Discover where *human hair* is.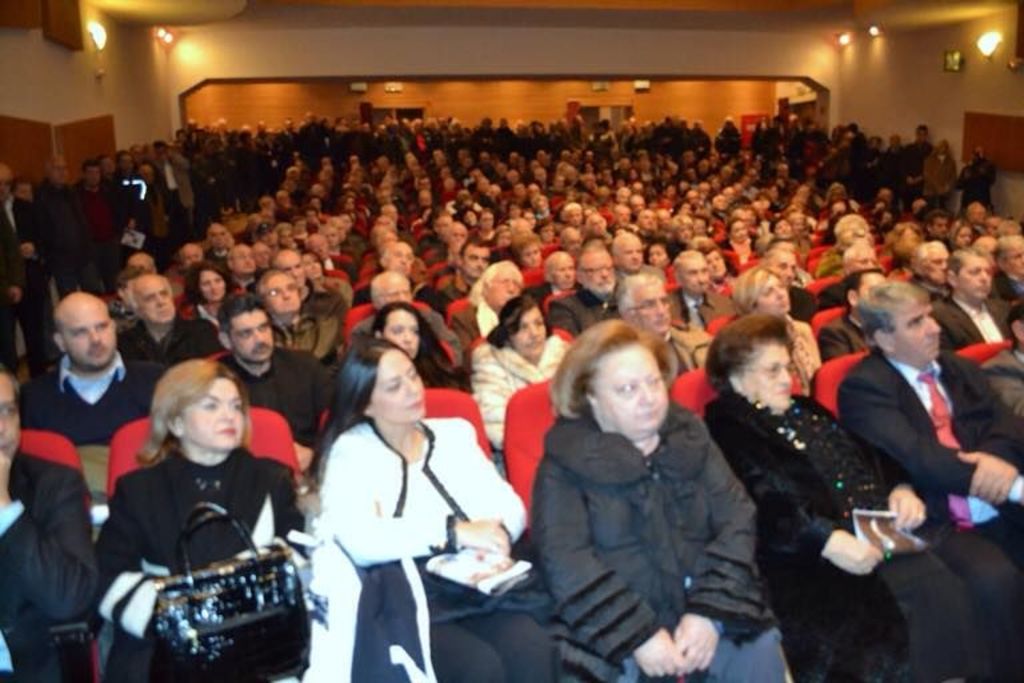
Discovered at 908,240,943,273.
